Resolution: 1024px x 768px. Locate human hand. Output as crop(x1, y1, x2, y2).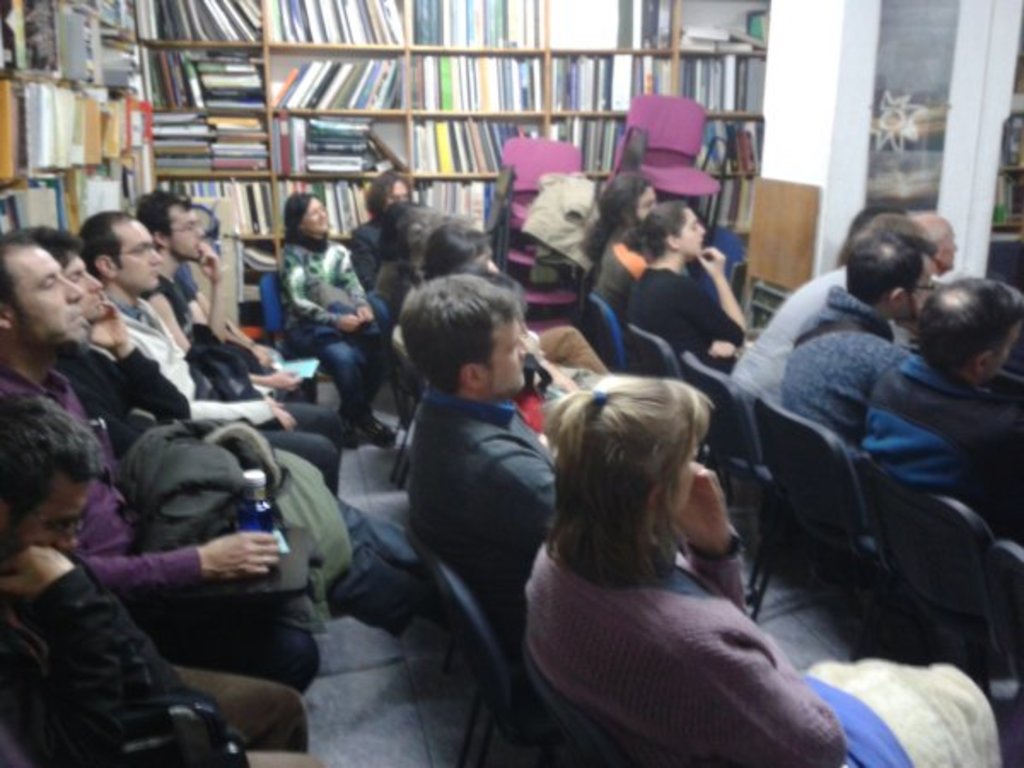
crop(268, 365, 305, 394).
